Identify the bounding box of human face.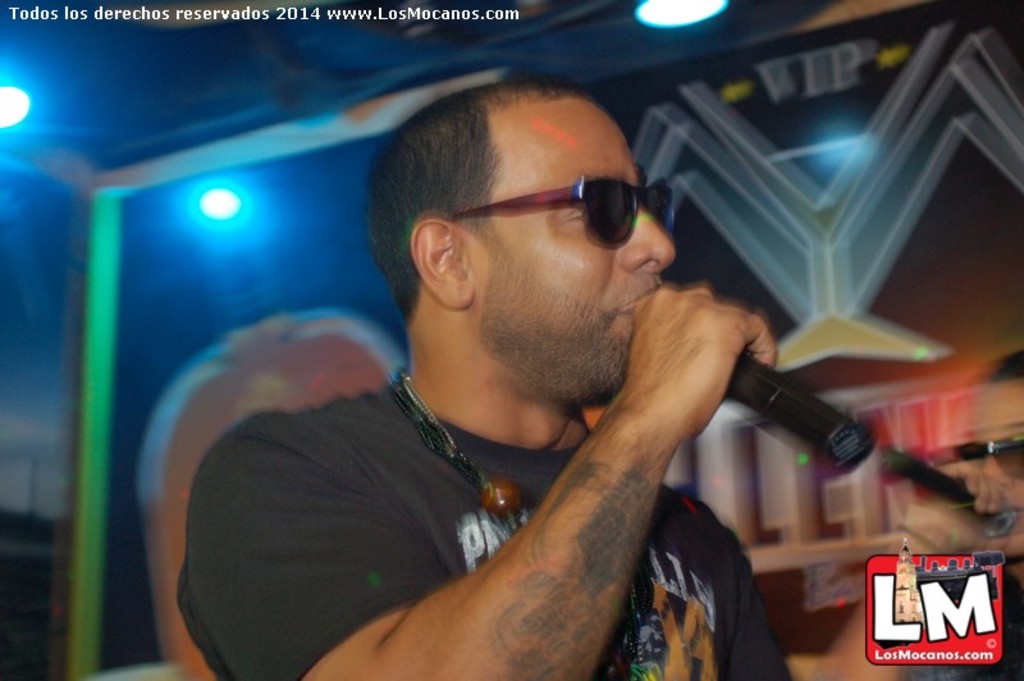
bbox=[490, 100, 681, 397].
